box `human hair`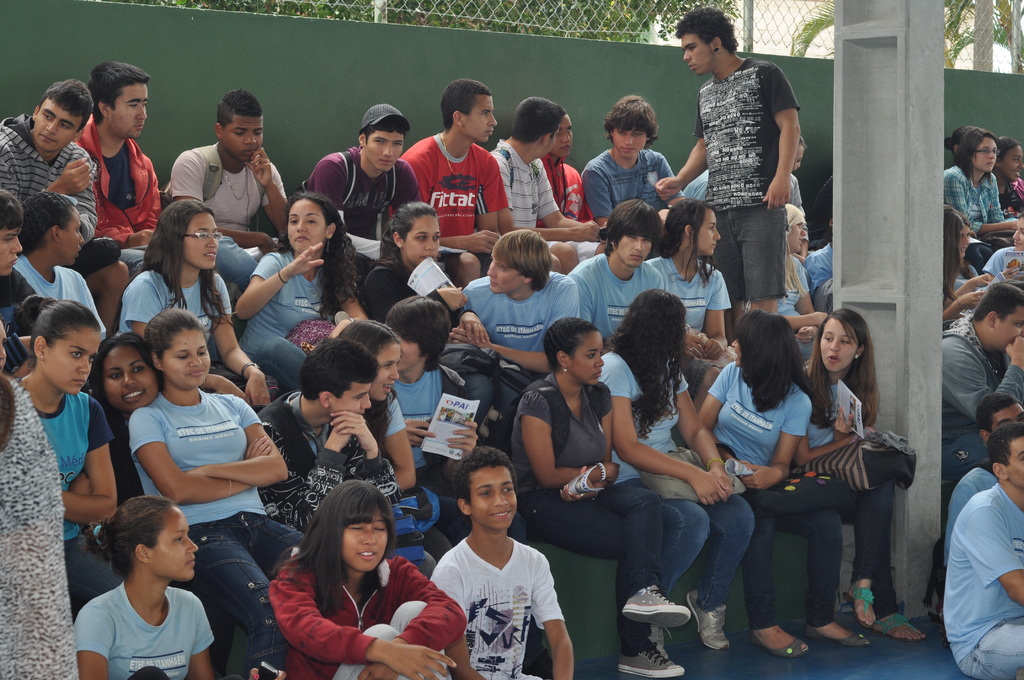
left=513, top=95, right=568, bottom=145
